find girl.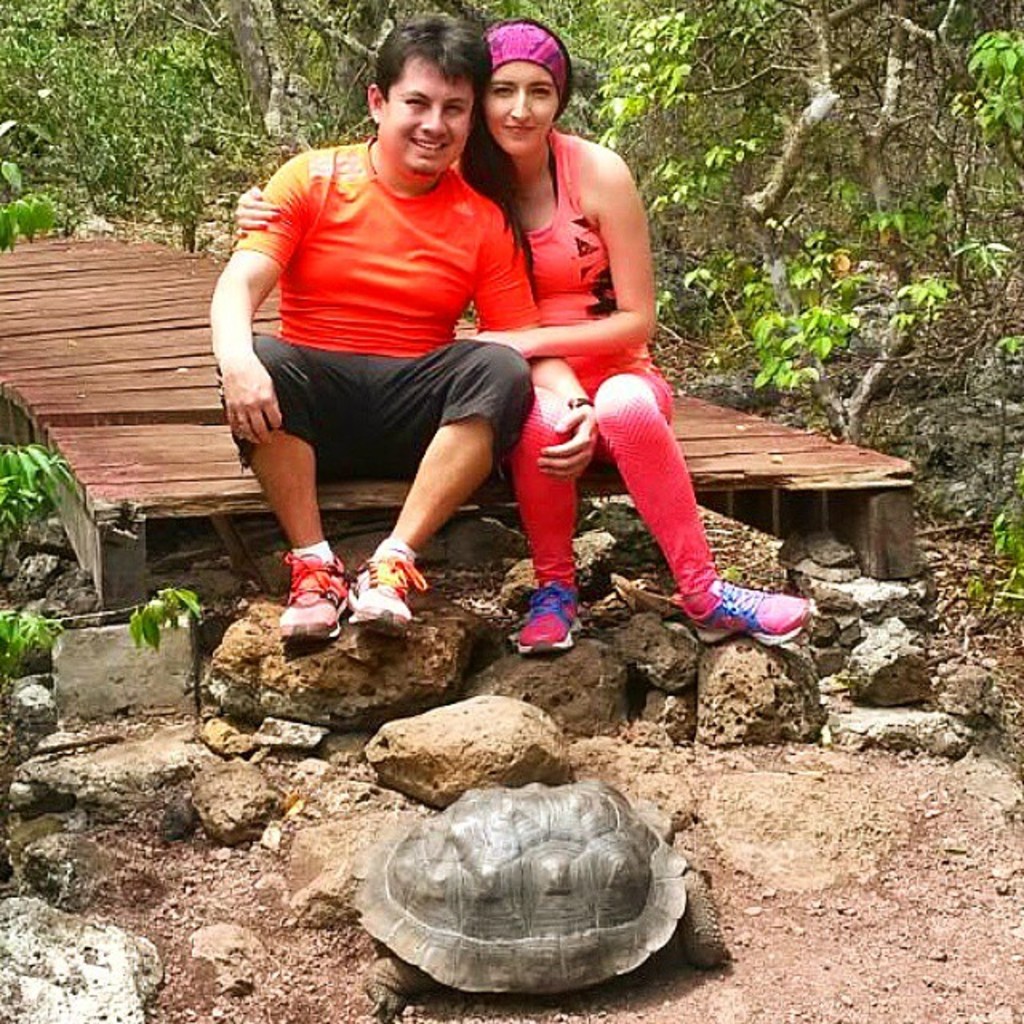
{"left": 232, "top": 13, "right": 808, "bottom": 654}.
